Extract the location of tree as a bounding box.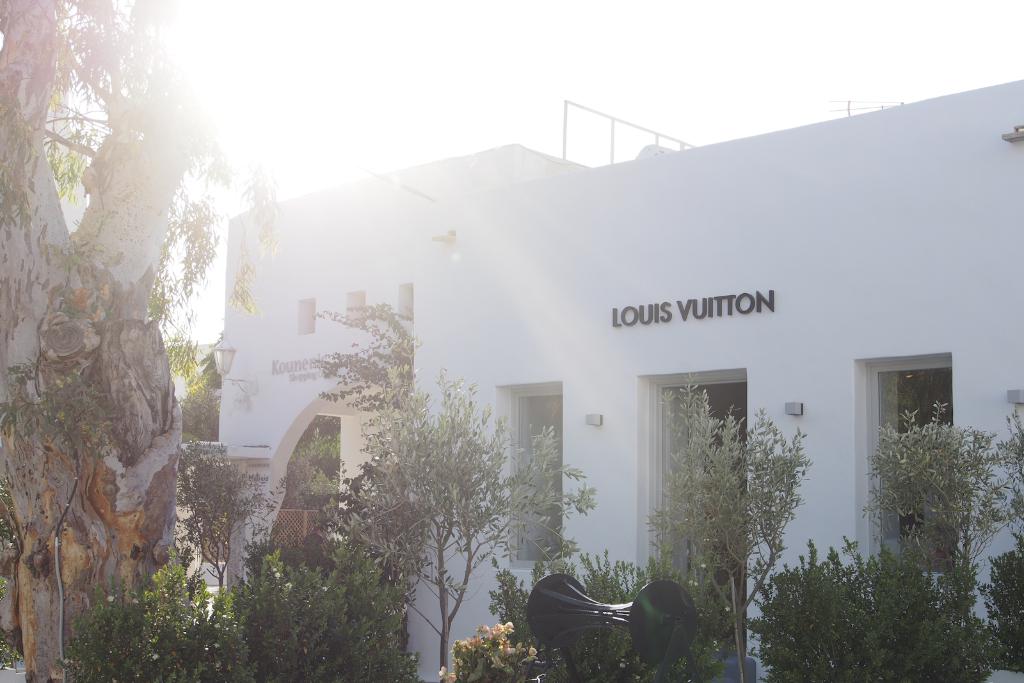
BBox(657, 370, 812, 682).
